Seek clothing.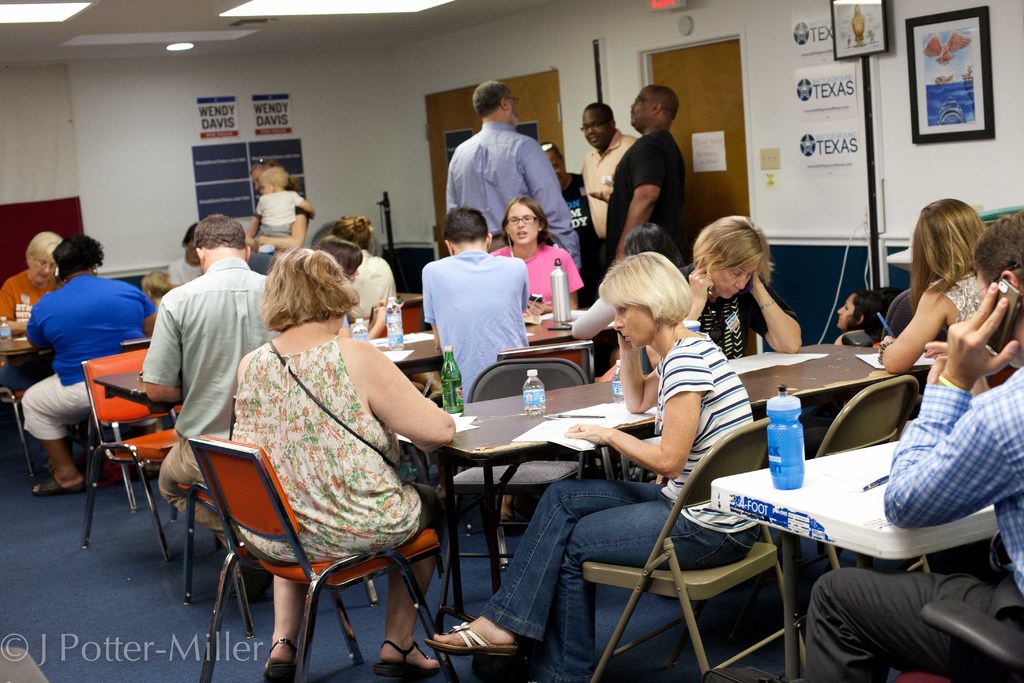
{"x1": 608, "y1": 133, "x2": 685, "y2": 286}.
